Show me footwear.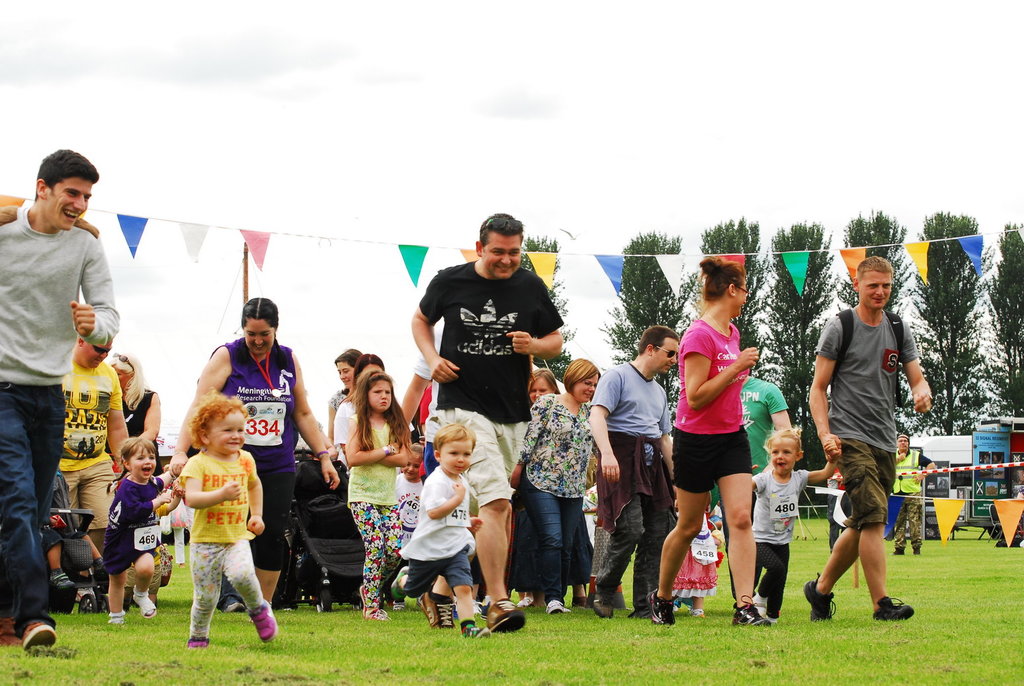
footwear is here: bbox(913, 541, 925, 556).
